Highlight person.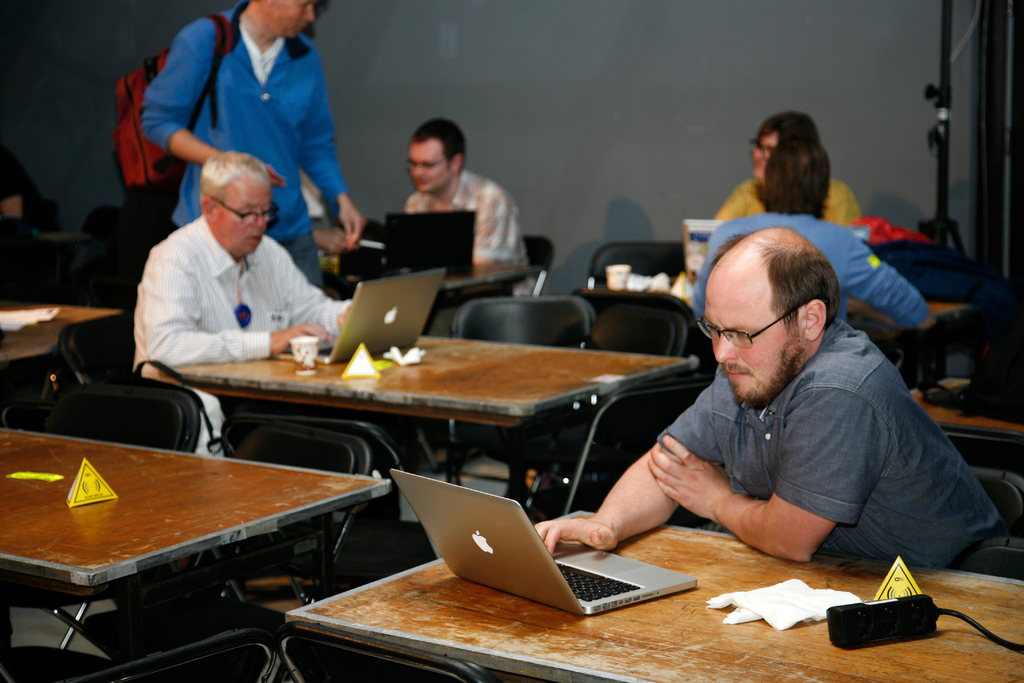
Highlighted region: 685 134 933 325.
